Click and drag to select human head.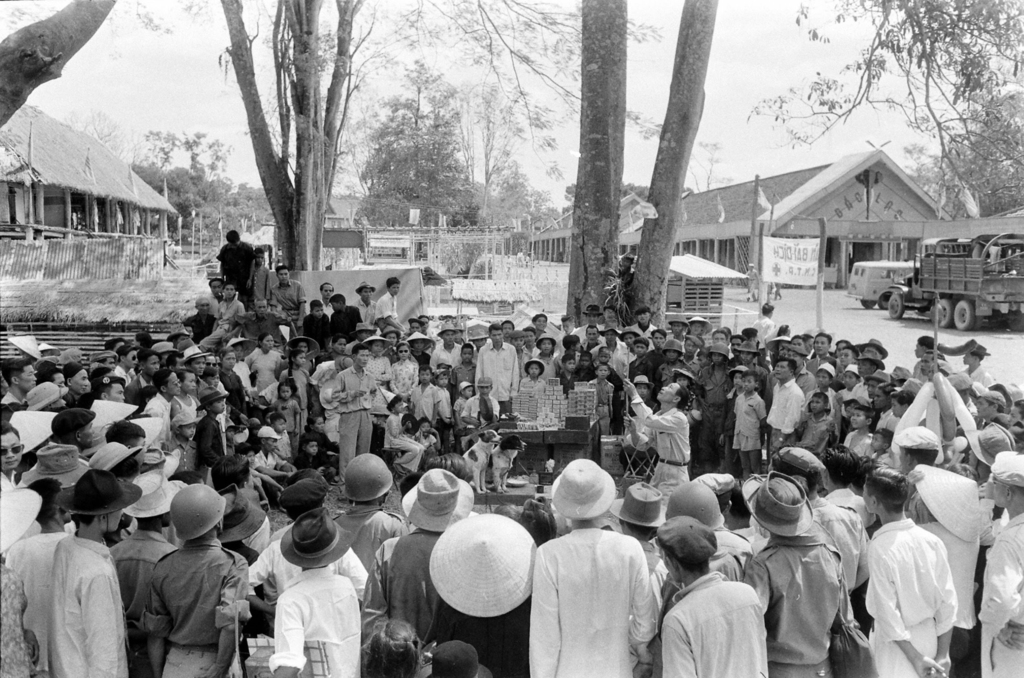
Selection: locate(400, 468, 474, 534).
